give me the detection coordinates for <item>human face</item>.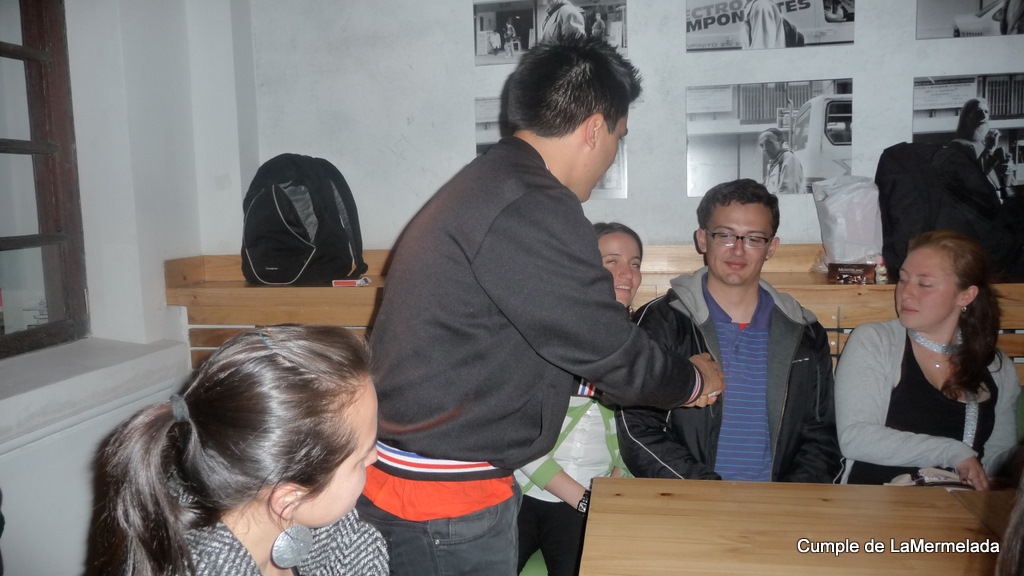
(302, 385, 381, 522).
